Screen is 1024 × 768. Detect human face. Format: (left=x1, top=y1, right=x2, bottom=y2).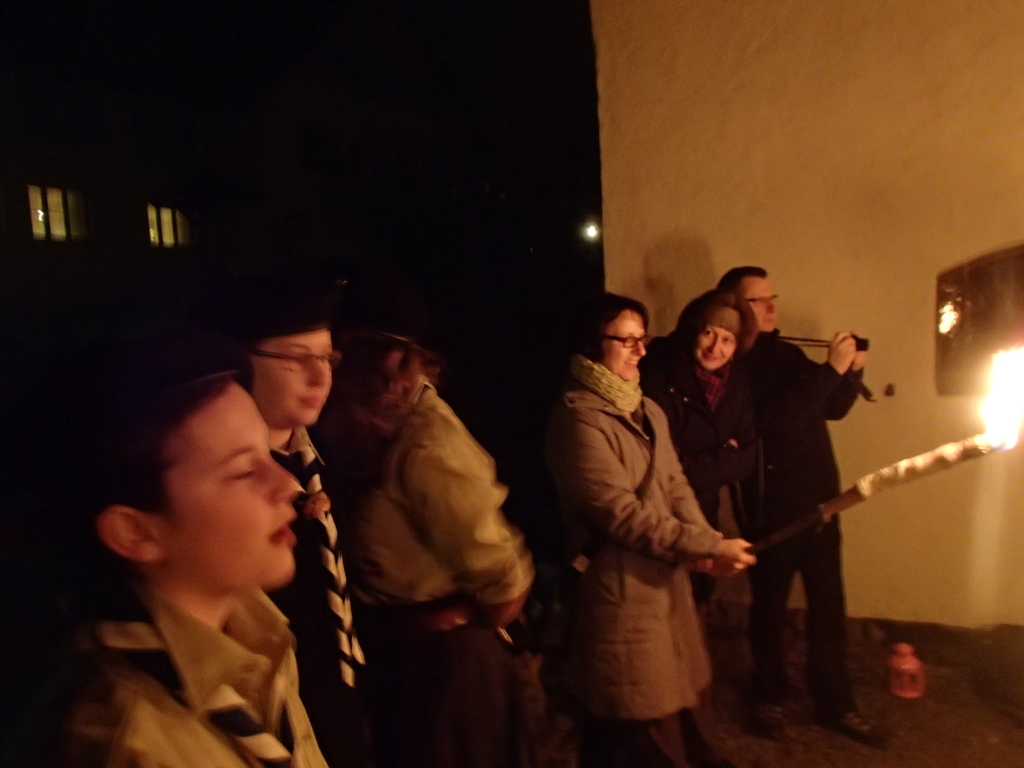
(left=603, top=308, right=646, bottom=380).
